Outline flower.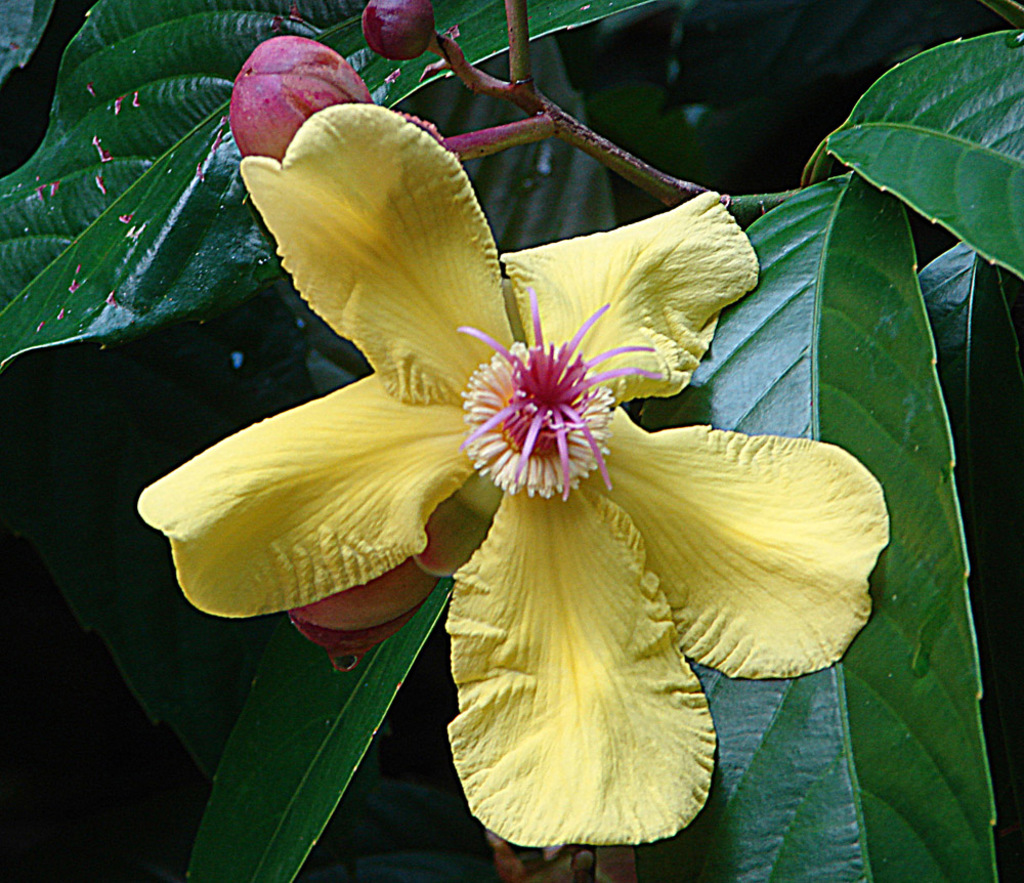
Outline: (170, 92, 872, 793).
